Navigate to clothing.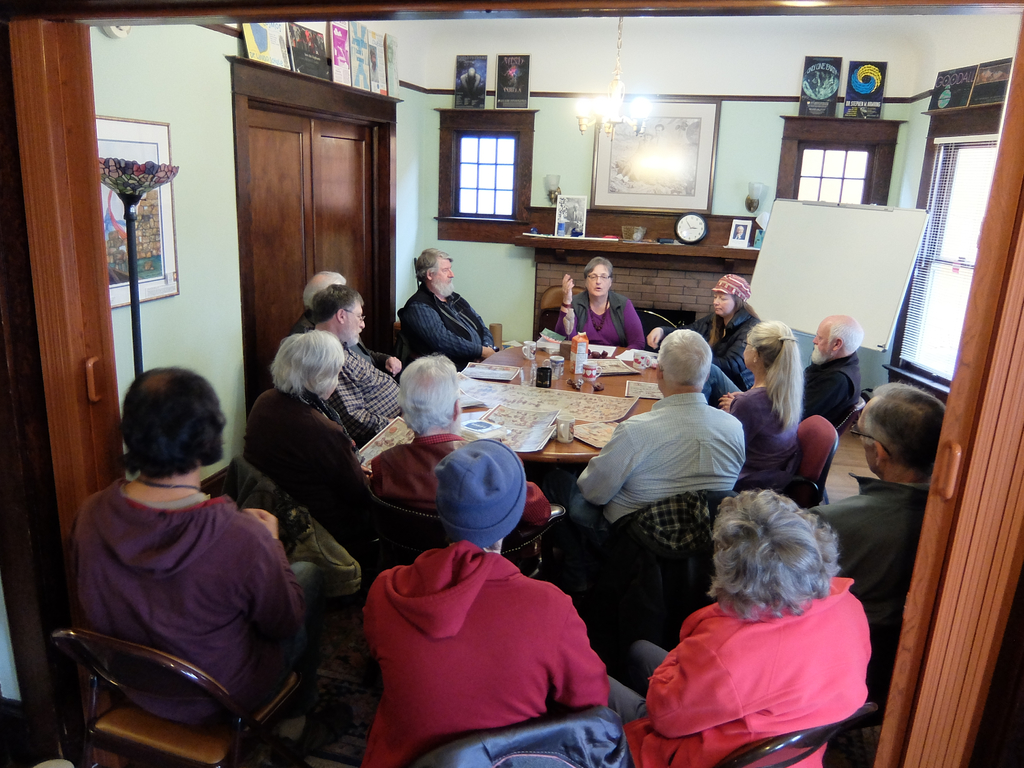
Navigation target: crop(325, 341, 408, 442).
